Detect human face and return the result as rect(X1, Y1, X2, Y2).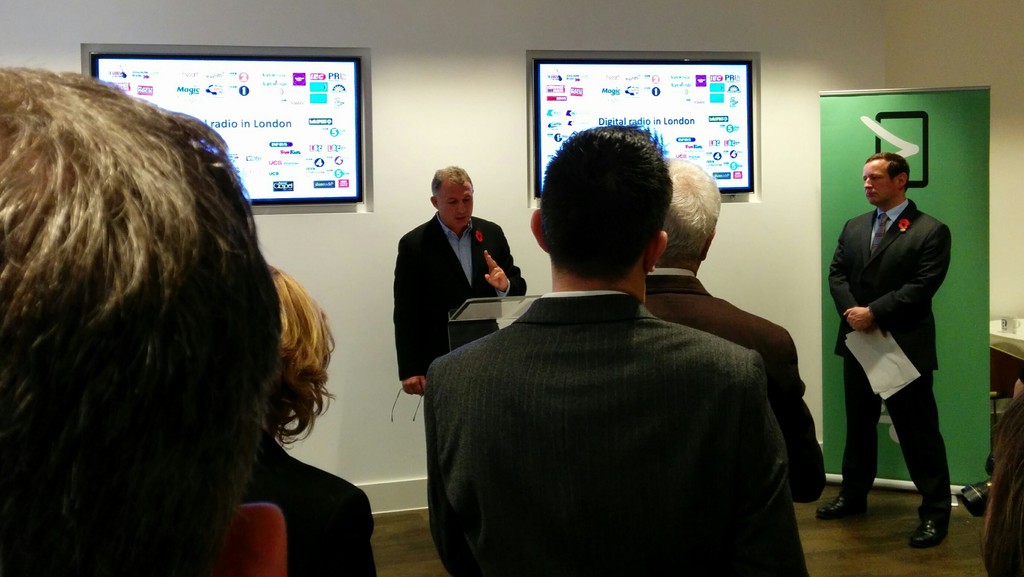
rect(434, 181, 470, 231).
